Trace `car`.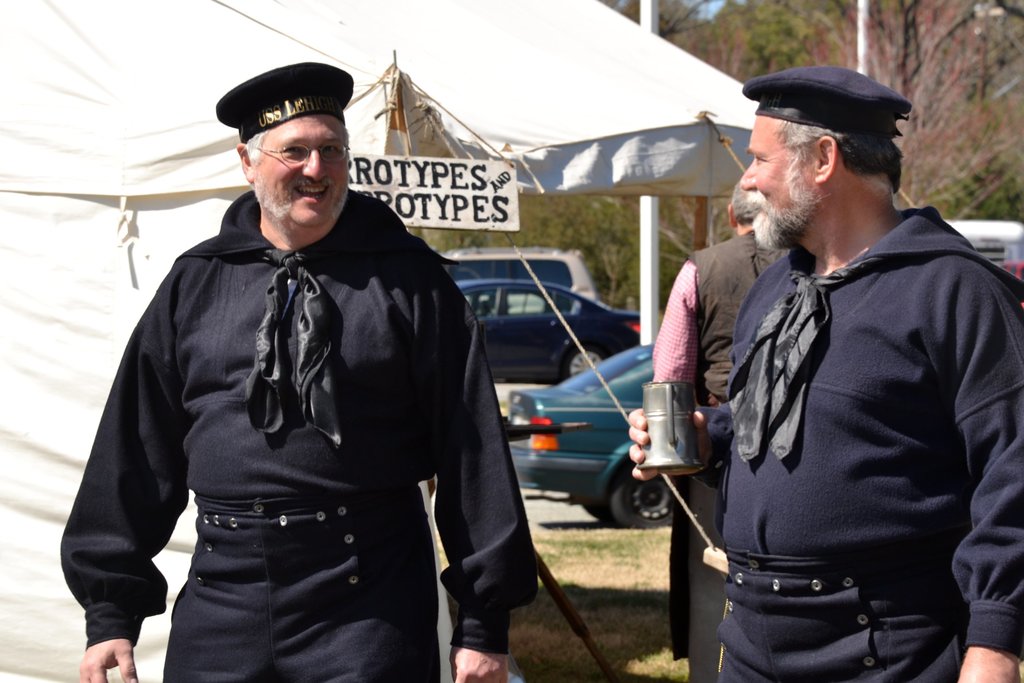
Traced to {"x1": 456, "y1": 277, "x2": 641, "y2": 390}.
